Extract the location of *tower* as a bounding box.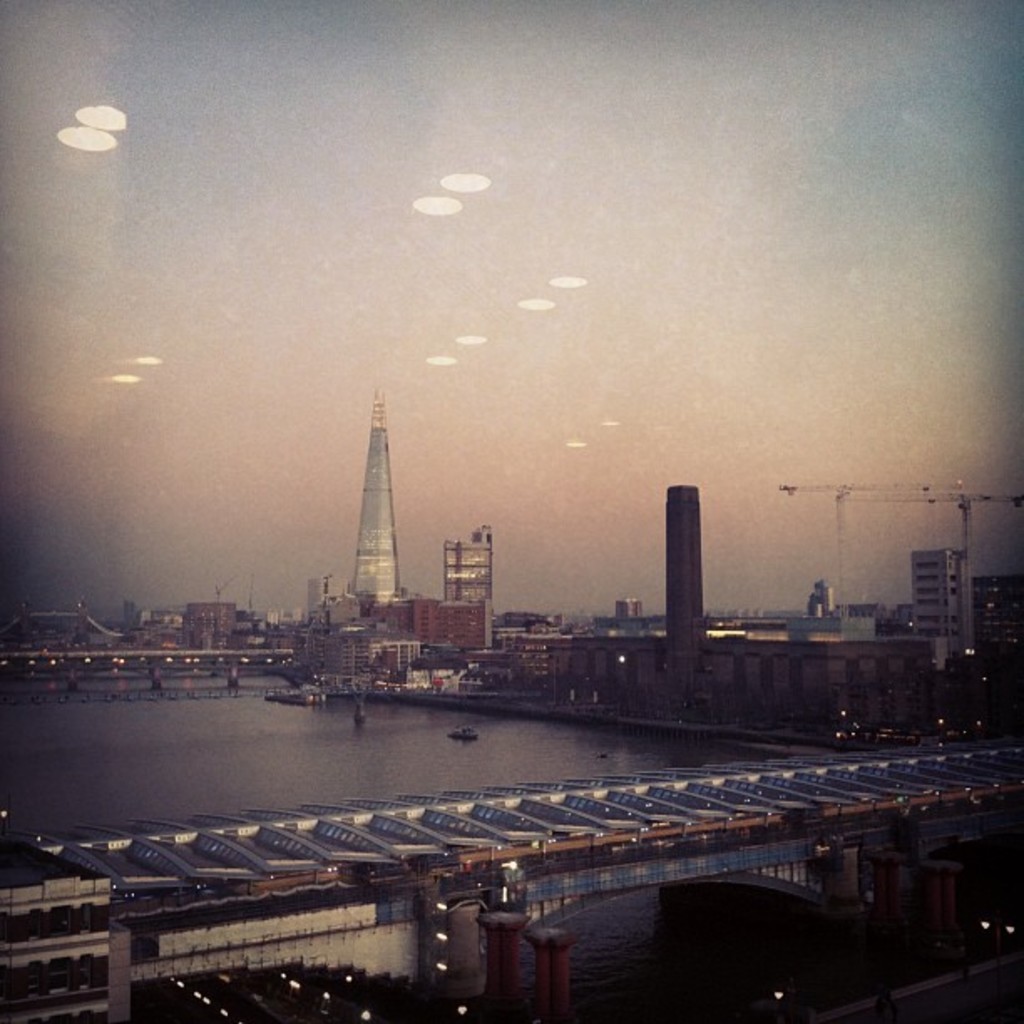
locate(346, 402, 407, 612).
